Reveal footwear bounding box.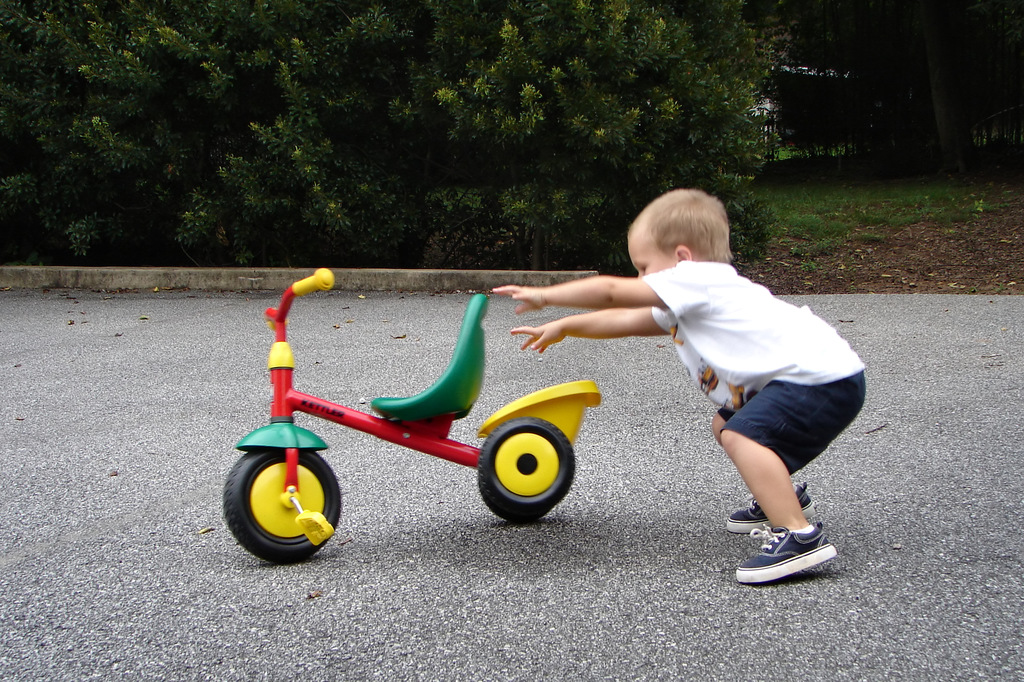
Revealed: region(732, 523, 838, 587).
